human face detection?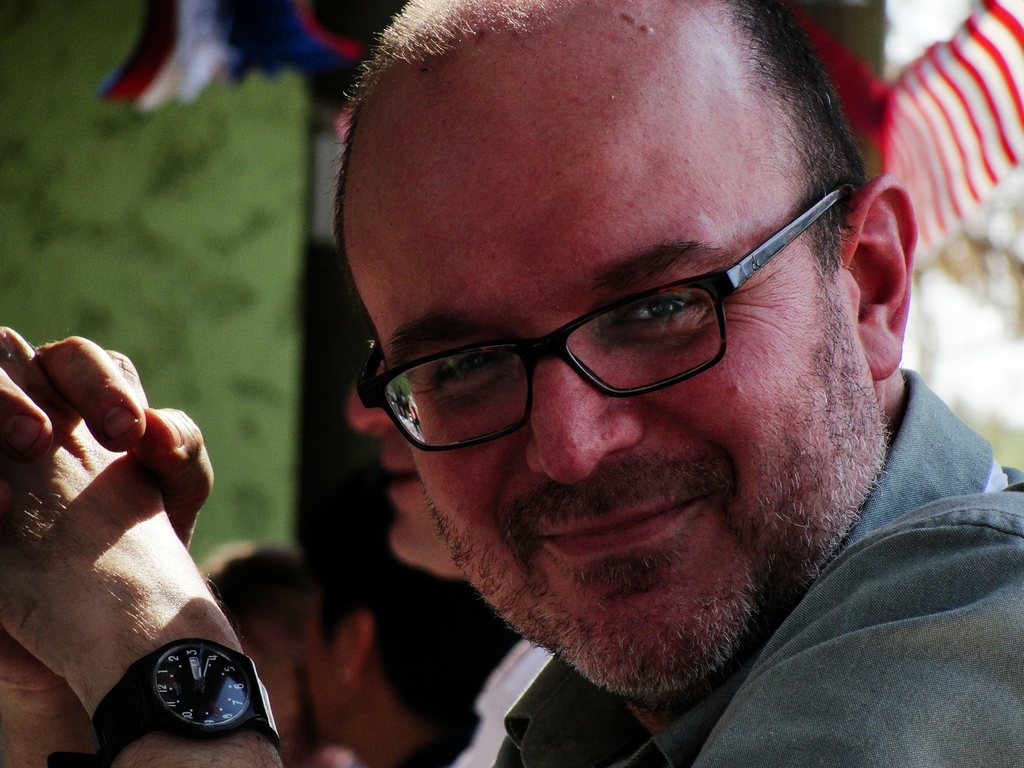
l=348, t=56, r=880, b=689
